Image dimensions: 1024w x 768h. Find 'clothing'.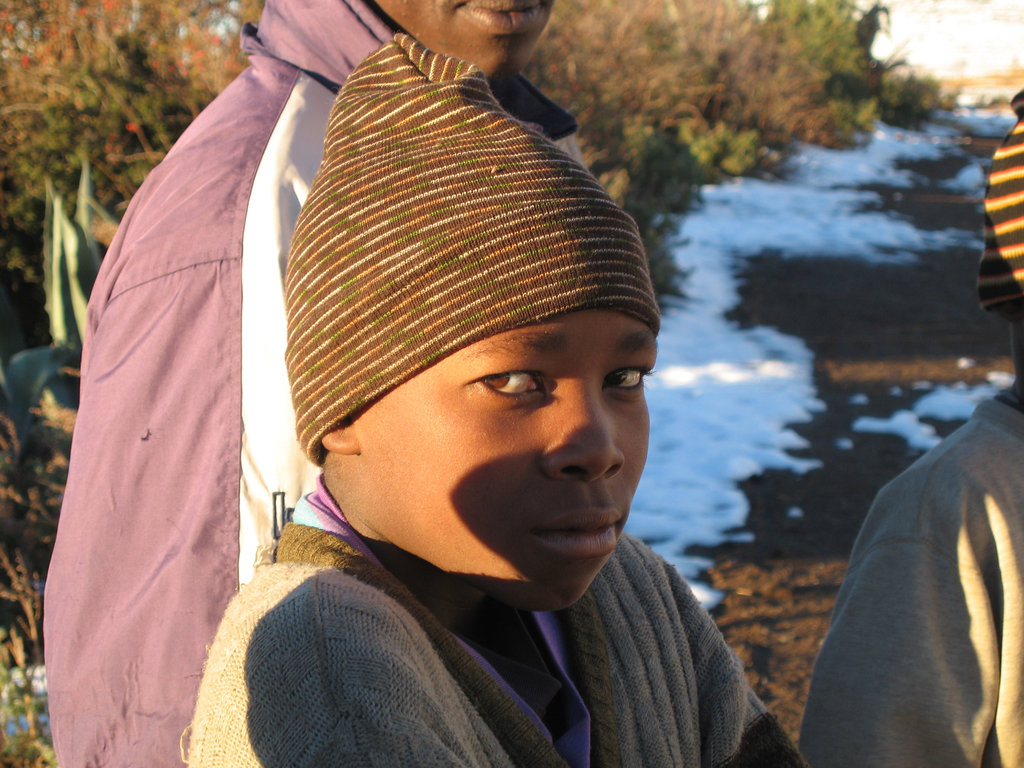
(803, 397, 1023, 767).
